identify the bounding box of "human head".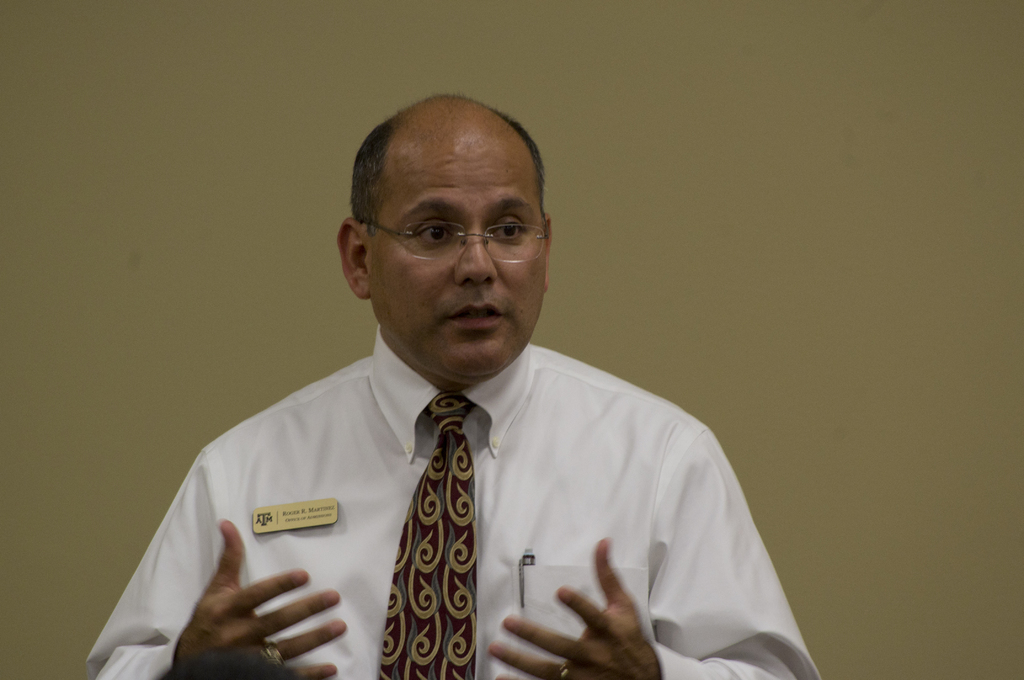
[350,87,554,337].
